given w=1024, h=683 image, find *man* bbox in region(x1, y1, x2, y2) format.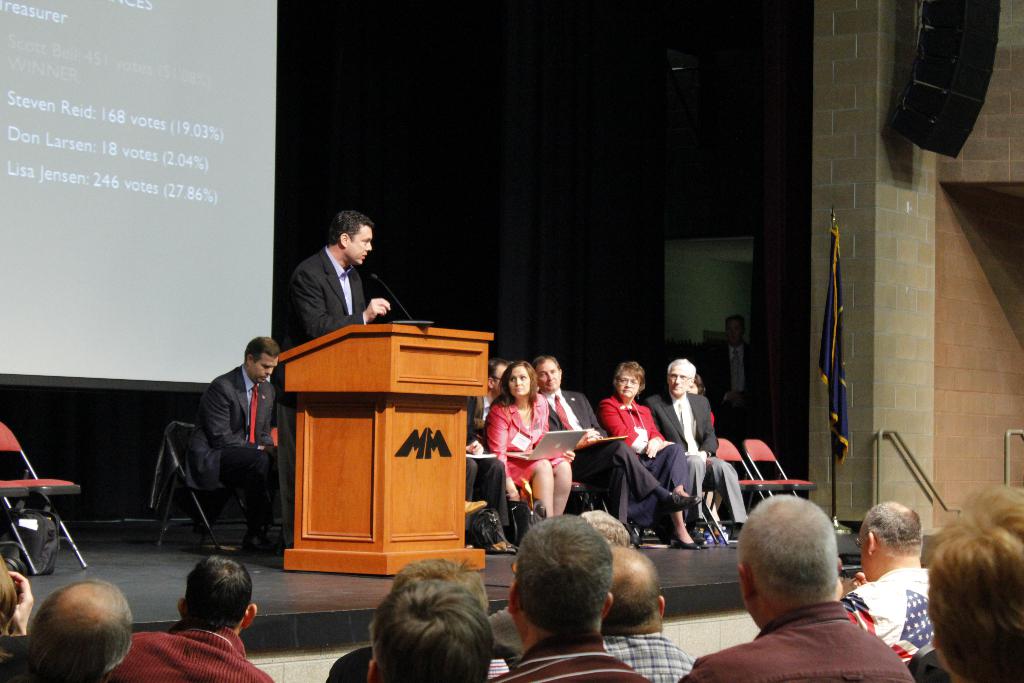
region(3, 584, 143, 682).
